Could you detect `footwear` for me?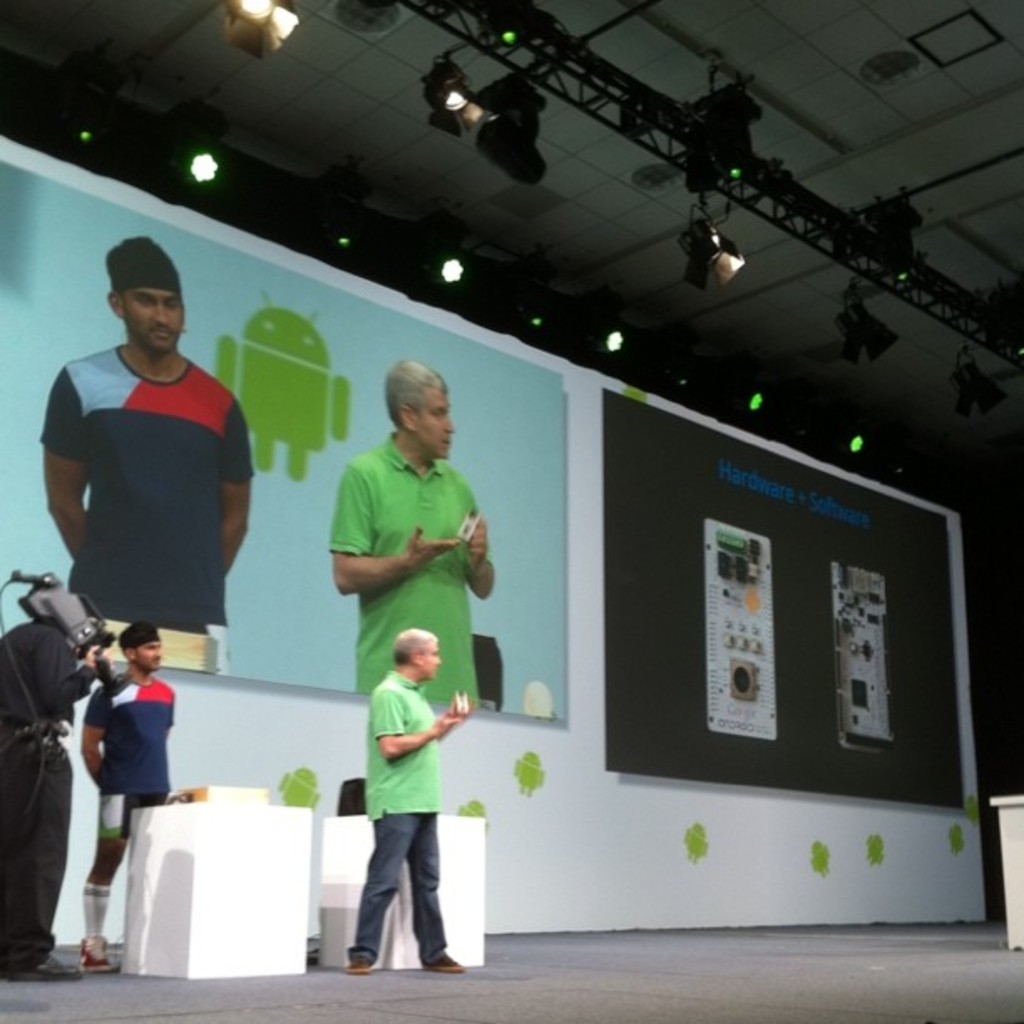
Detection result: [17,957,89,986].
